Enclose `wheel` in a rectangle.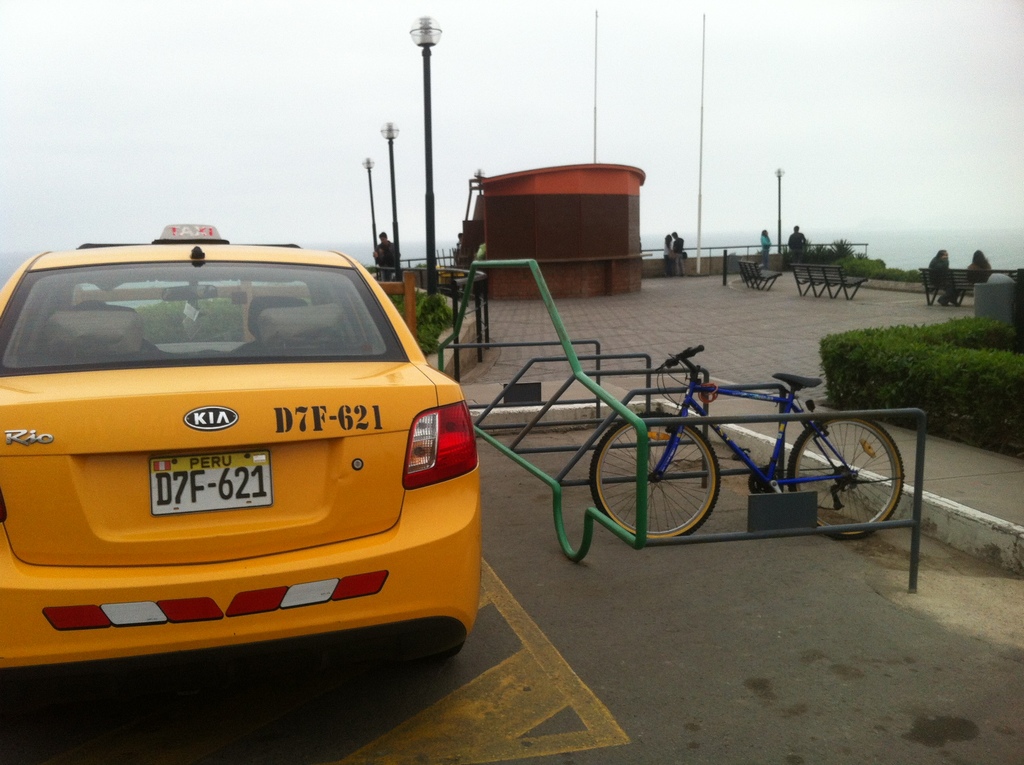
rect(590, 412, 719, 540).
